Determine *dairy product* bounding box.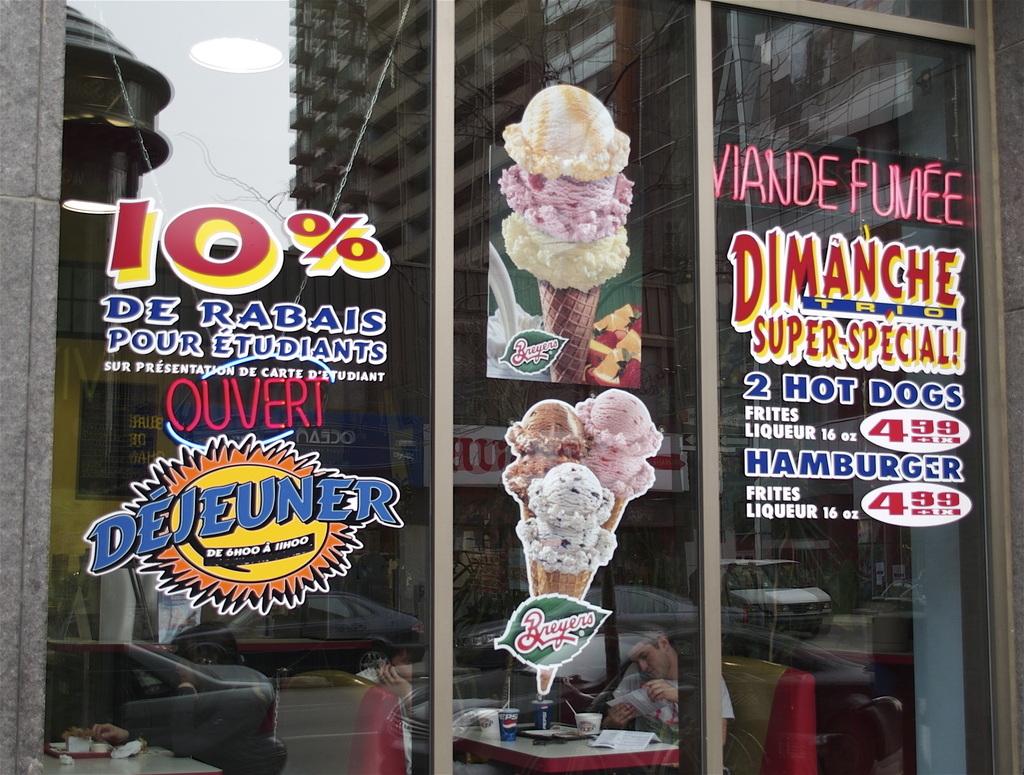
Determined: (502, 461, 538, 498).
